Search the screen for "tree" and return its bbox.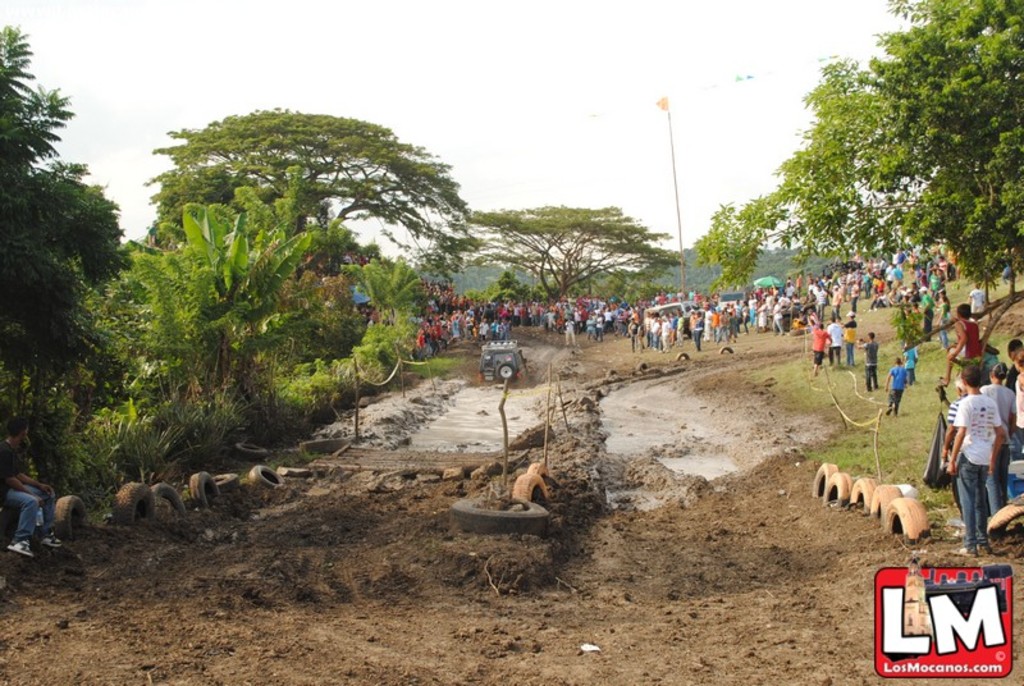
Found: x1=134, y1=198, x2=300, y2=398.
